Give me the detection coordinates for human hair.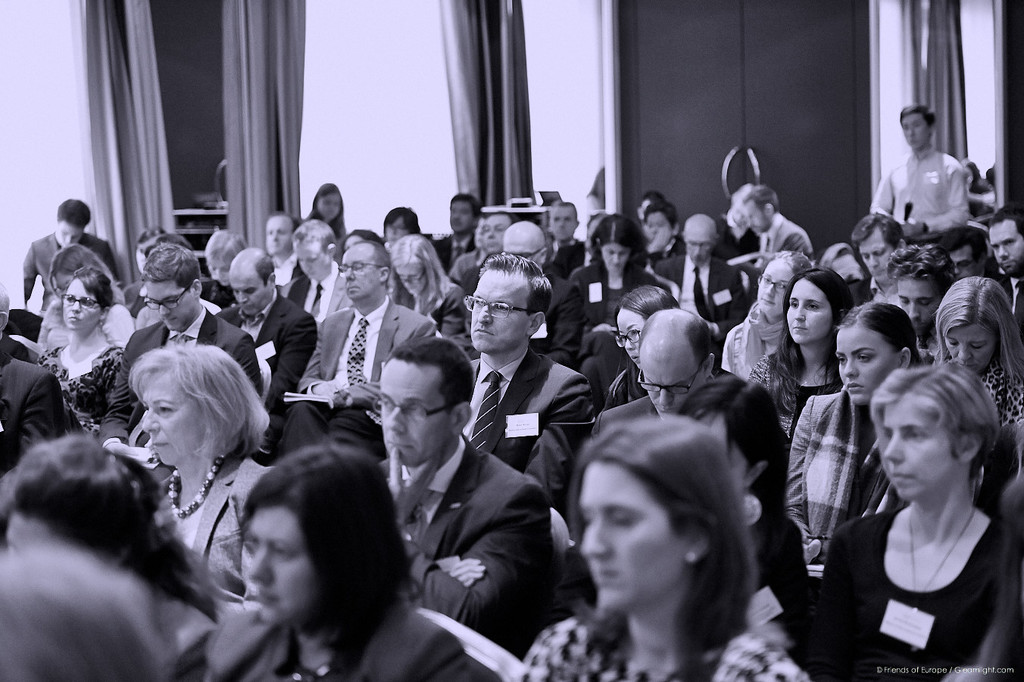
<bbox>382, 203, 422, 235</bbox>.
